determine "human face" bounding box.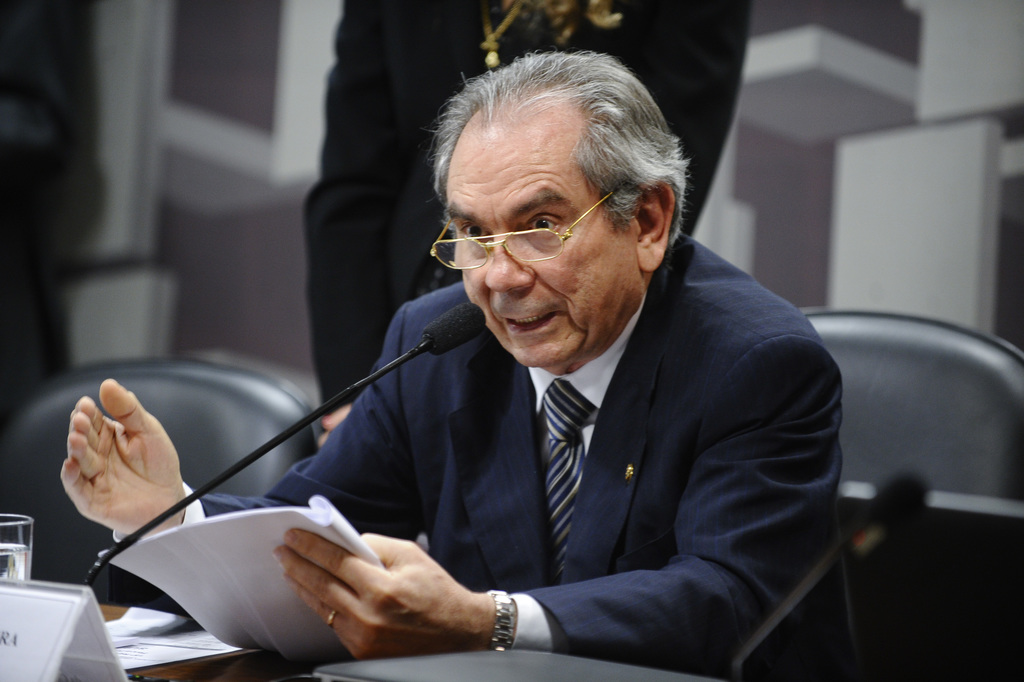
Determined: (left=440, top=110, right=648, bottom=371).
